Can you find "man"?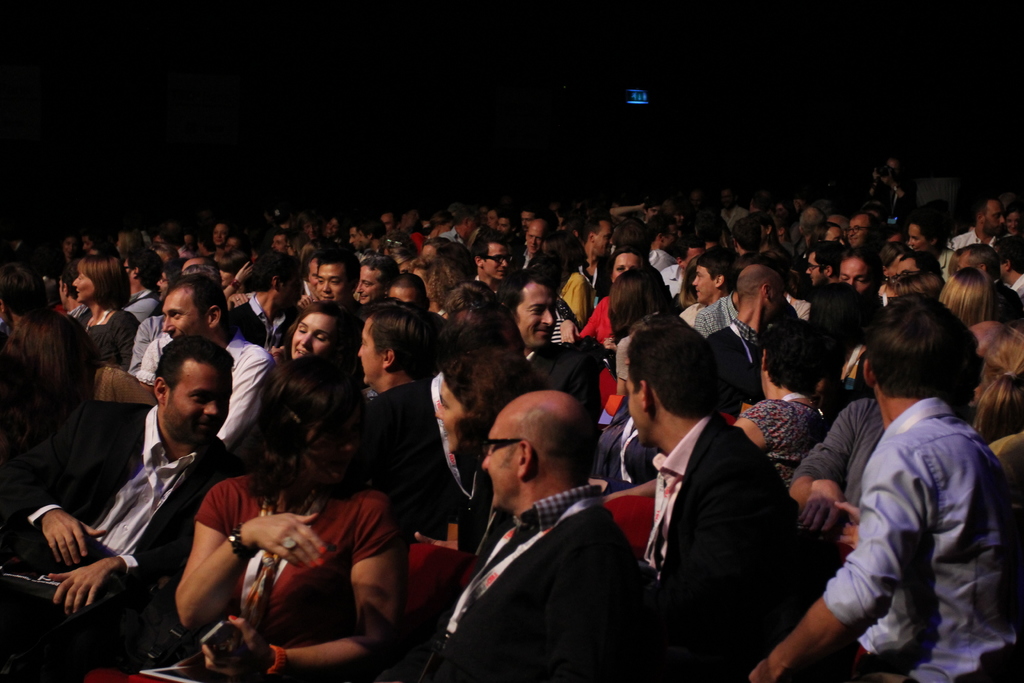
Yes, bounding box: crop(512, 216, 554, 258).
